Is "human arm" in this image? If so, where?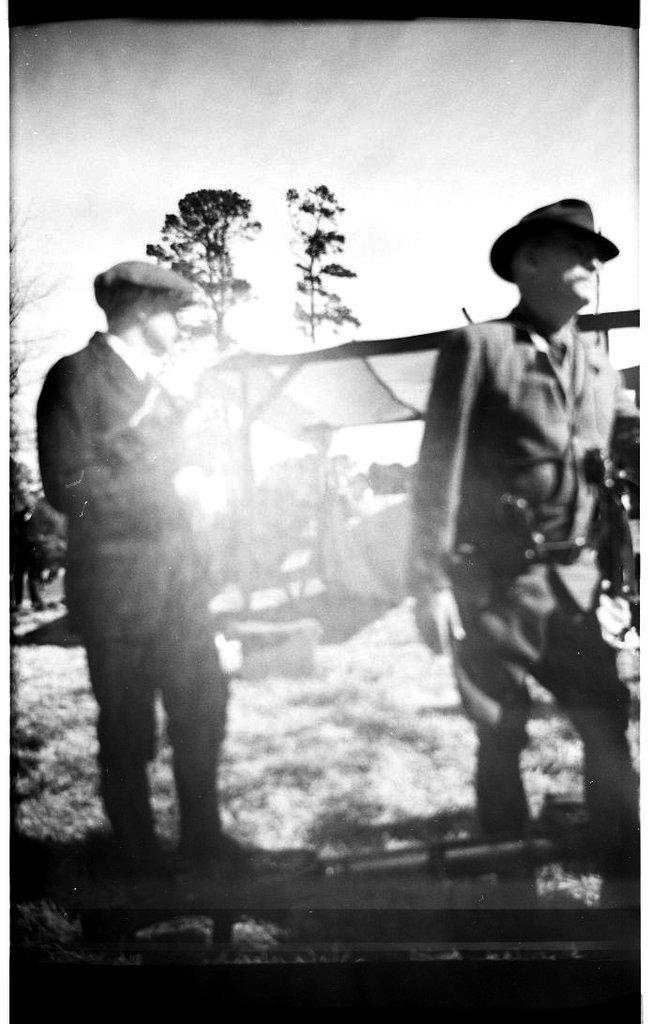
Yes, at {"x1": 402, "y1": 334, "x2": 469, "y2": 659}.
